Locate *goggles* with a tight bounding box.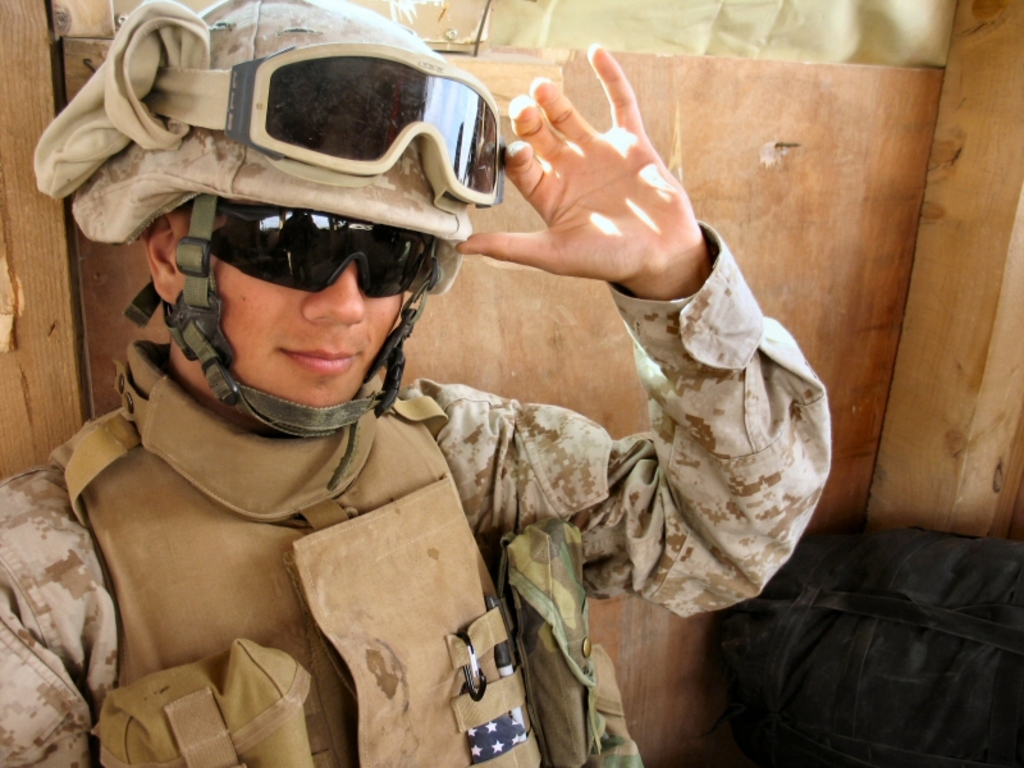
pyautogui.locateOnScreen(210, 204, 435, 302).
